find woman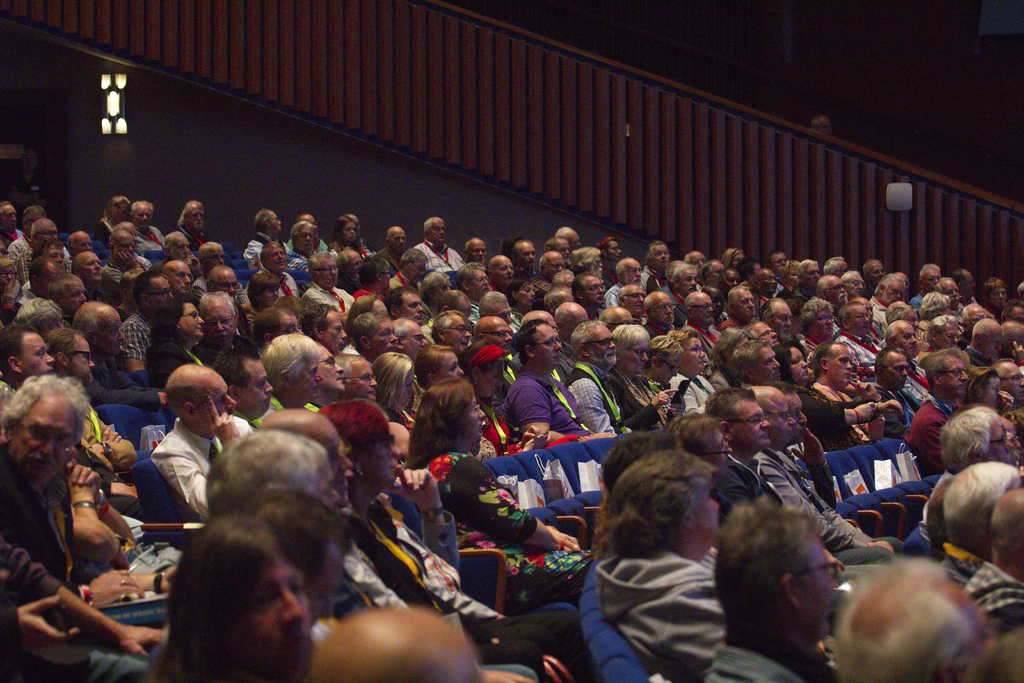
crop(410, 374, 486, 486)
